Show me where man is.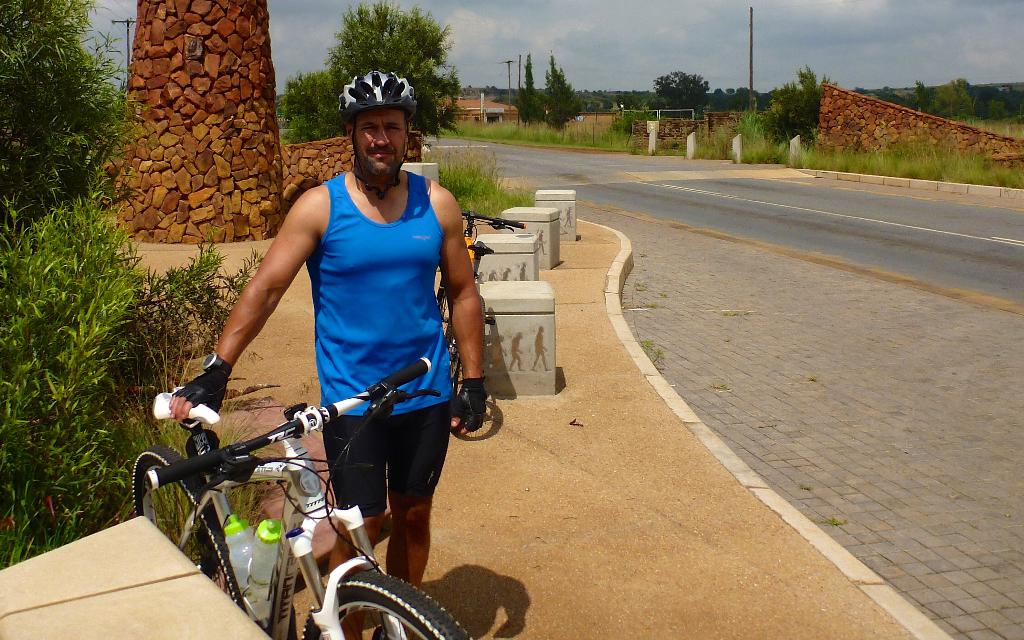
man is at (x1=178, y1=72, x2=501, y2=616).
